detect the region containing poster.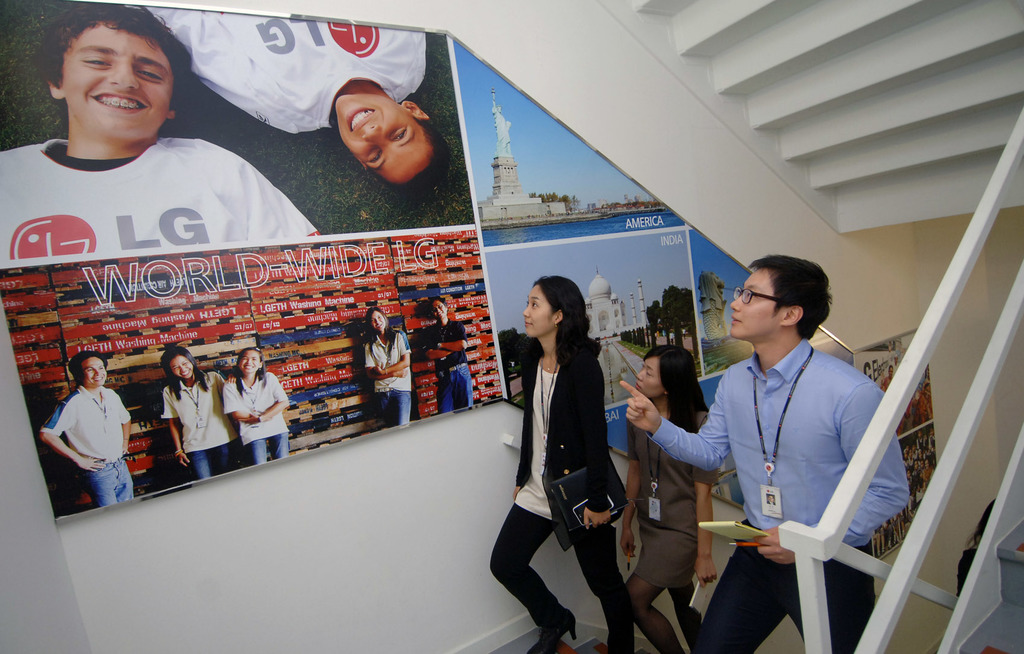
(844,326,941,559).
